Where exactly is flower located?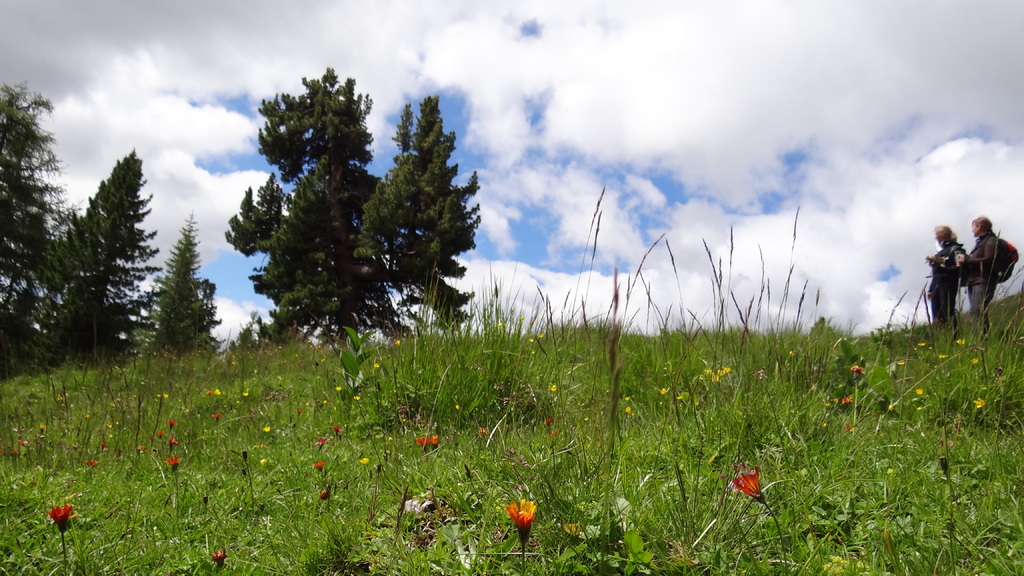
Its bounding box is (x1=953, y1=338, x2=967, y2=349).
